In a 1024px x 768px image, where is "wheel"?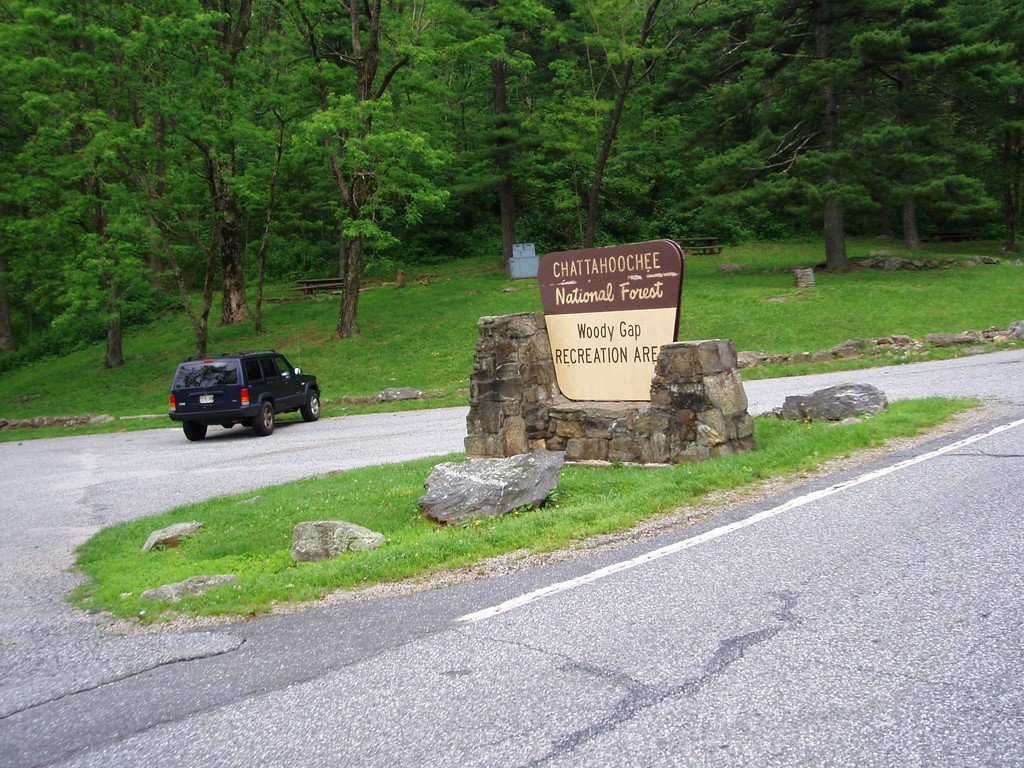
BBox(179, 421, 208, 442).
